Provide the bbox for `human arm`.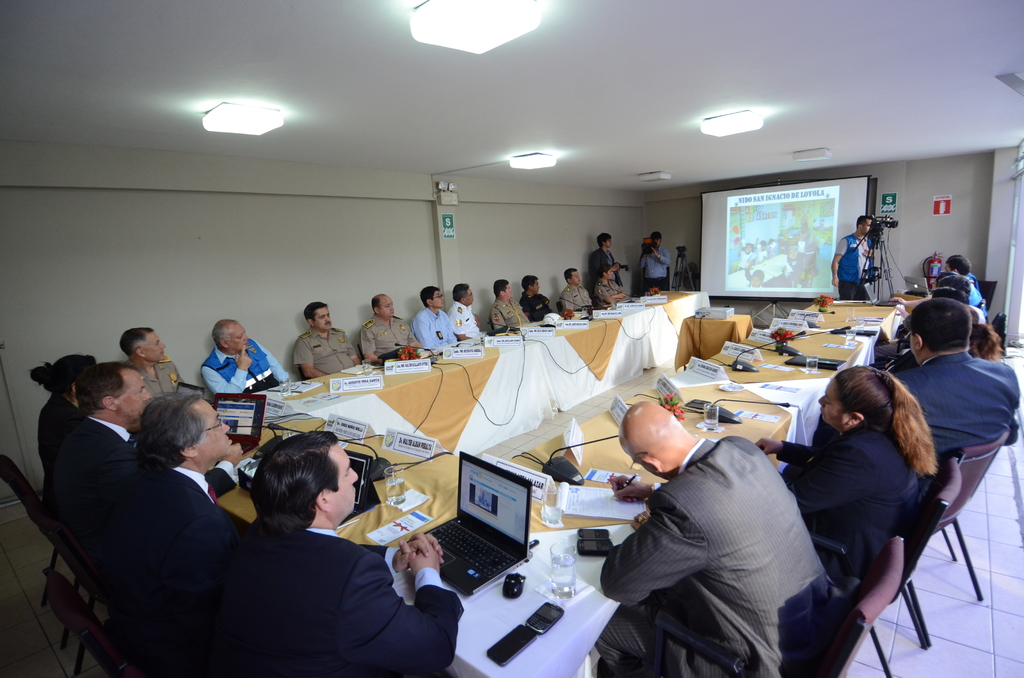
[x1=652, y1=246, x2=672, y2=265].
